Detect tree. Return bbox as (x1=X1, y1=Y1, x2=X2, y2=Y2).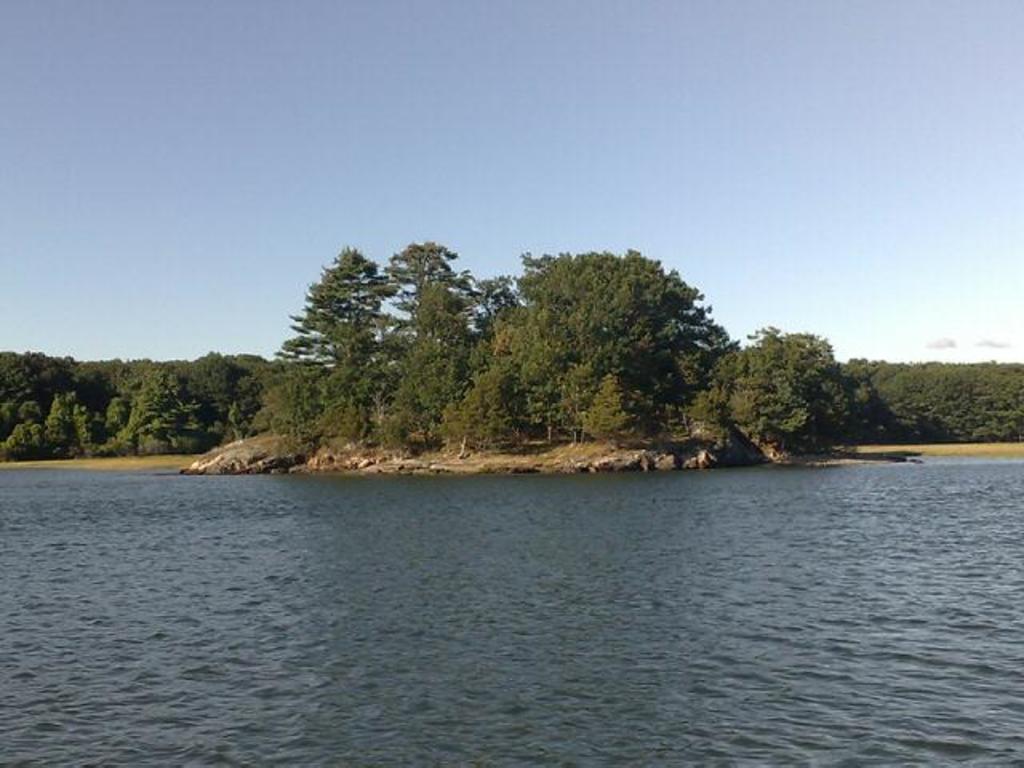
(x1=440, y1=360, x2=520, y2=443).
